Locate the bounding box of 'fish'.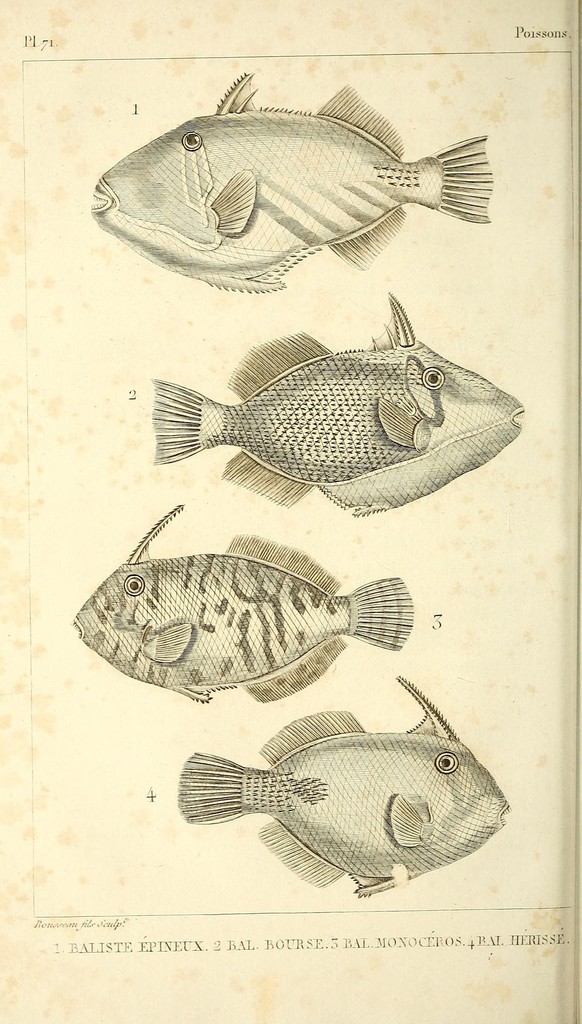
Bounding box: {"left": 147, "top": 287, "right": 532, "bottom": 518}.
